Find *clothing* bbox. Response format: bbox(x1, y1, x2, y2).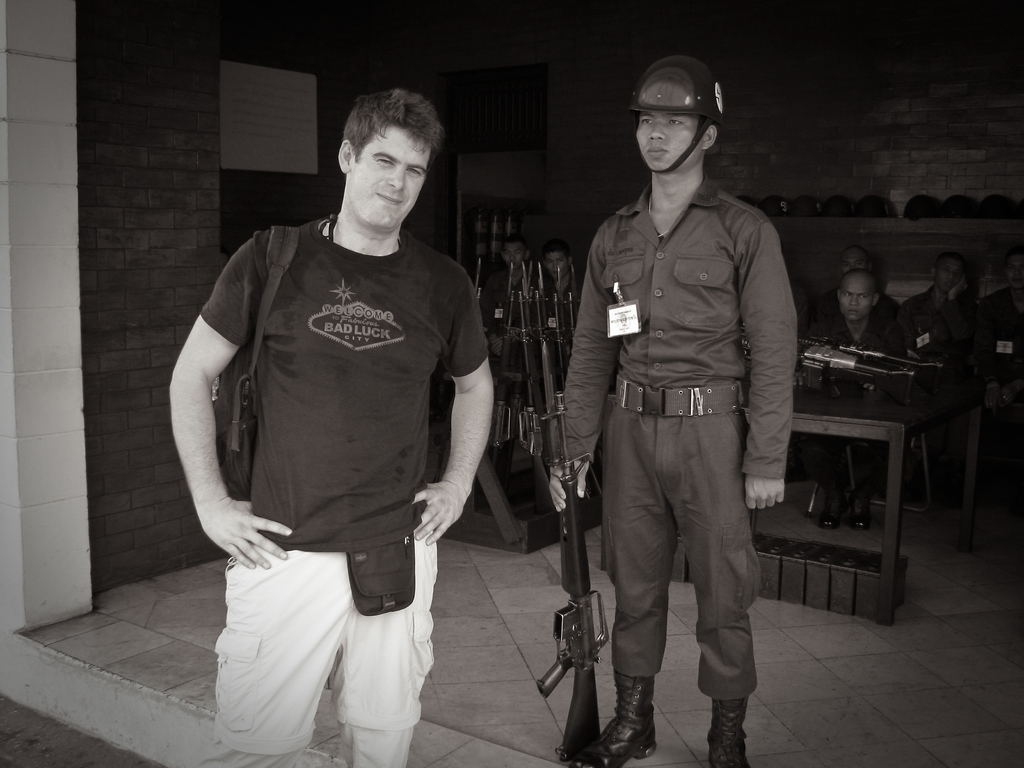
bbox(896, 285, 963, 388).
